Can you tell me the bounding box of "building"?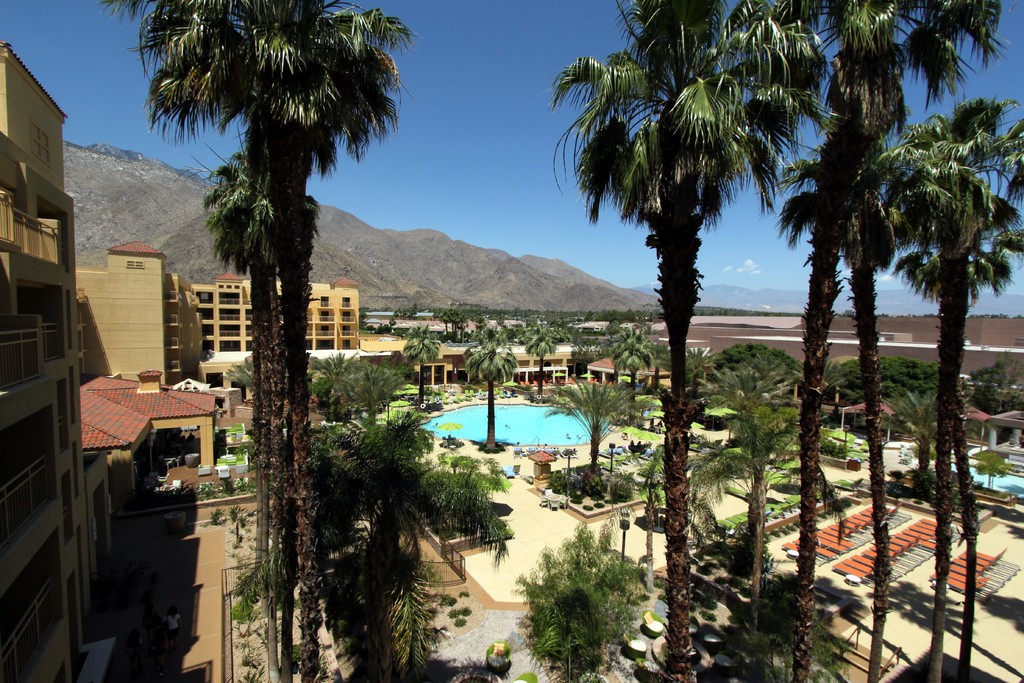
box=[188, 275, 355, 348].
